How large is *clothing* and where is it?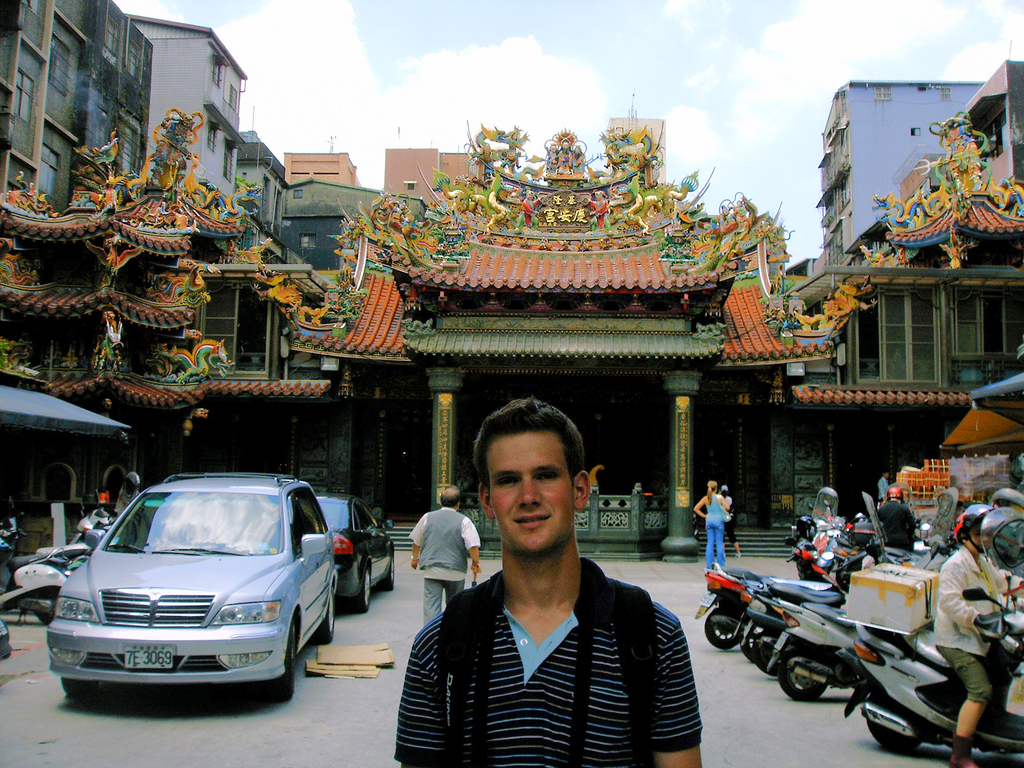
Bounding box: [934, 545, 1023, 700].
